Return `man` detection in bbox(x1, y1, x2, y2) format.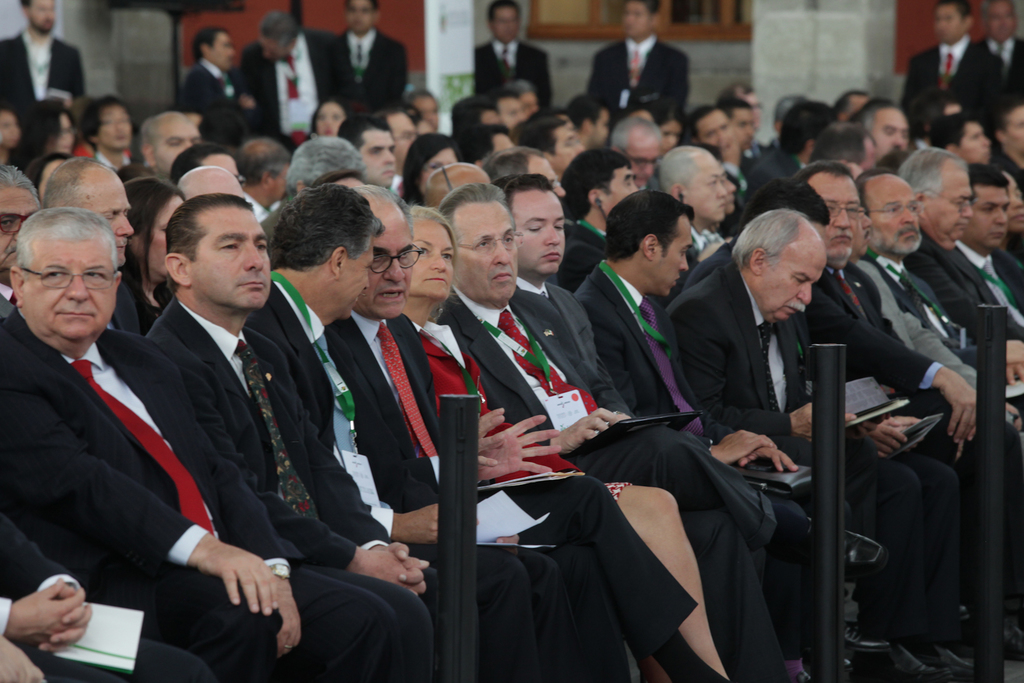
bbox(26, 175, 292, 676).
